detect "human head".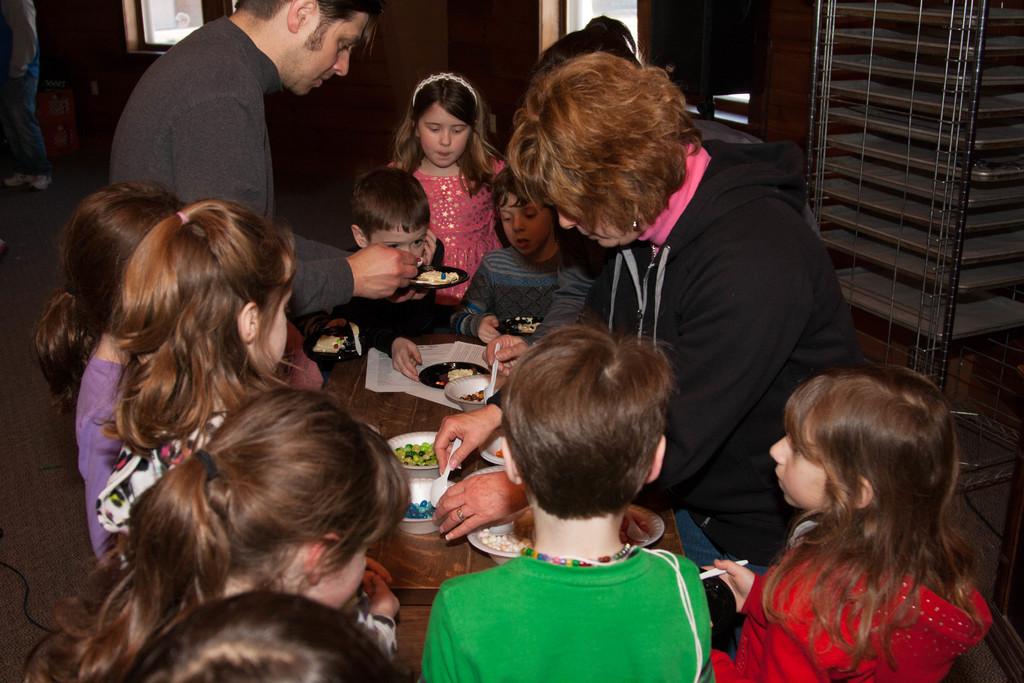
Detected at left=491, top=167, right=550, bottom=252.
